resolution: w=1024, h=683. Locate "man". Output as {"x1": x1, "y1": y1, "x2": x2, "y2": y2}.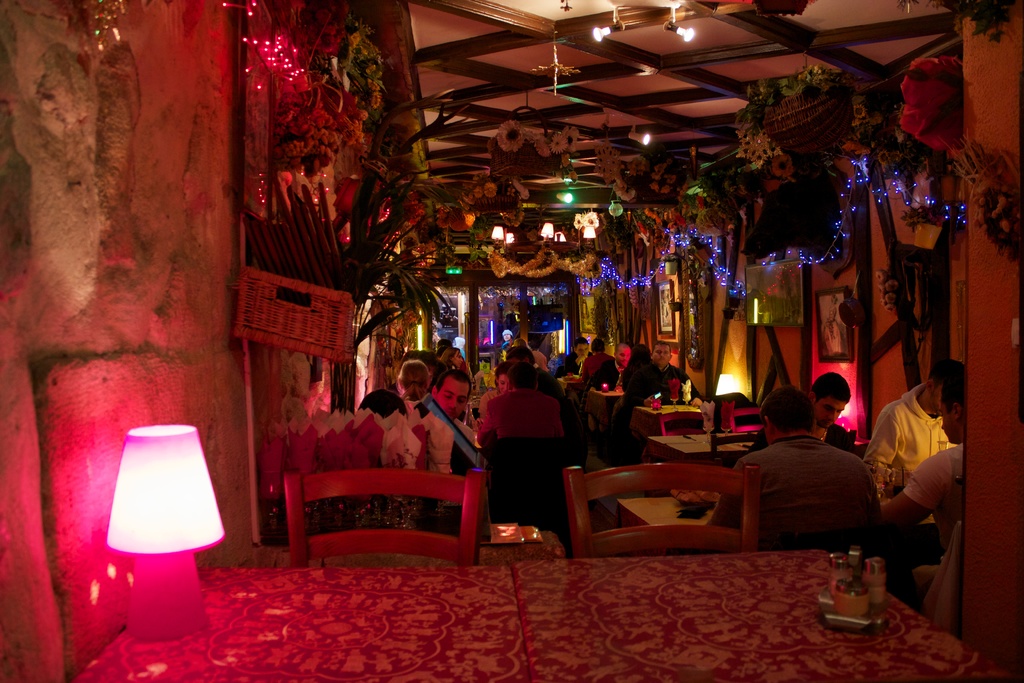
{"x1": 594, "y1": 343, "x2": 630, "y2": 390}.
